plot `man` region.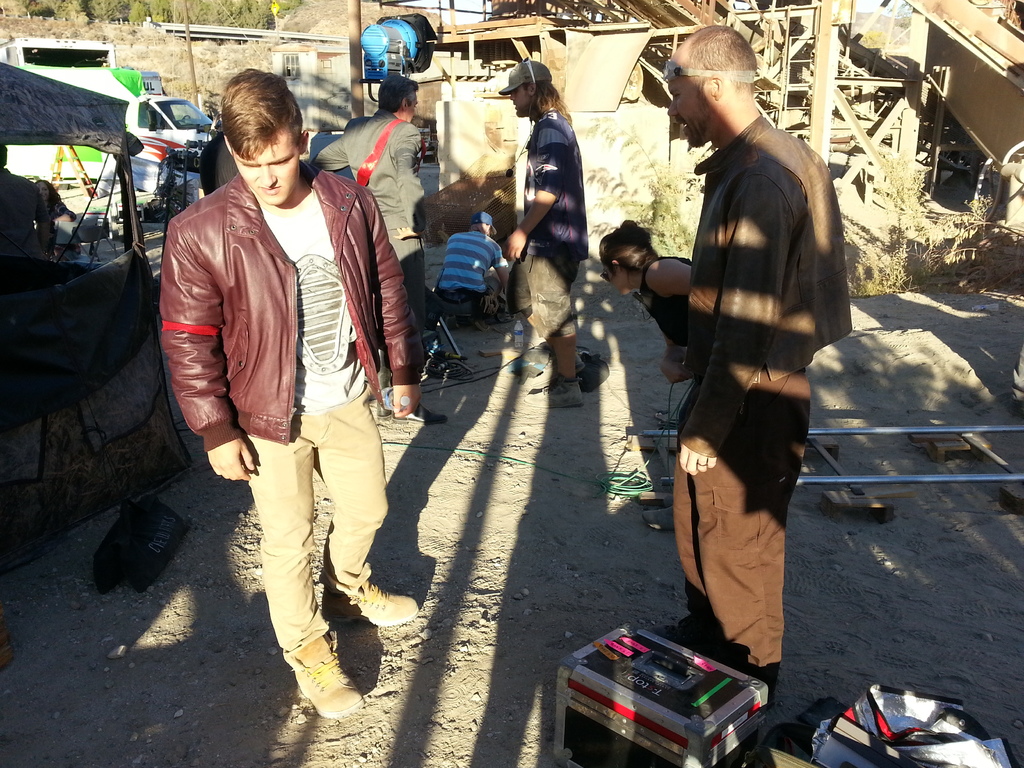
Plotted at box=[0, 143, 58, 269].
